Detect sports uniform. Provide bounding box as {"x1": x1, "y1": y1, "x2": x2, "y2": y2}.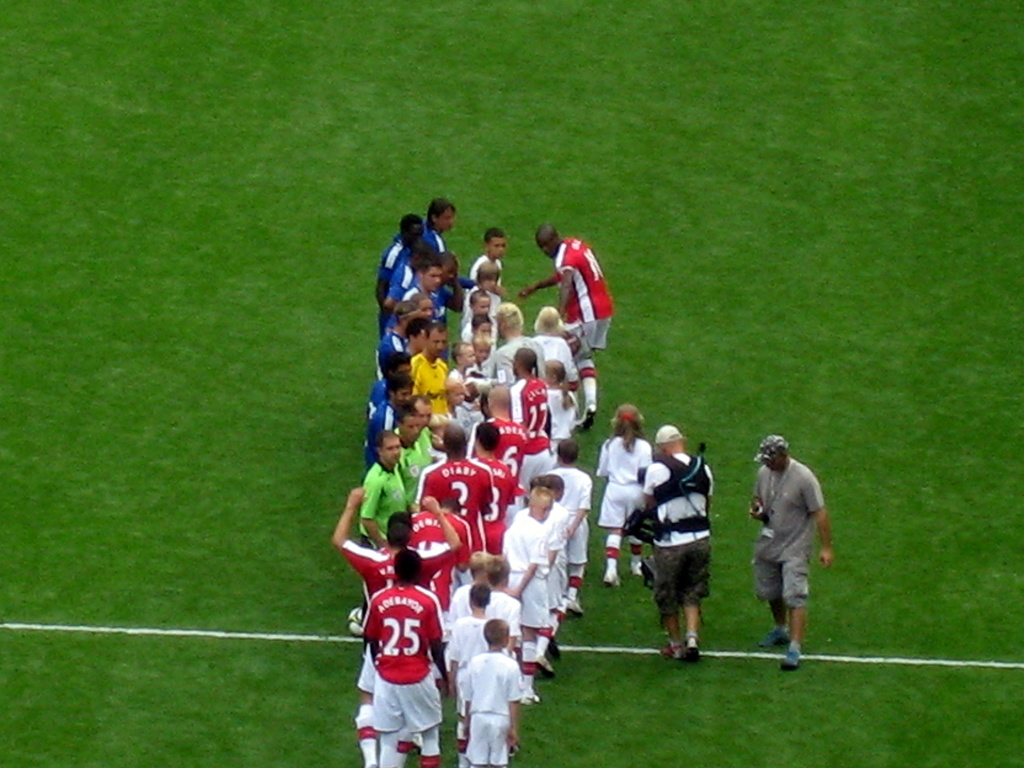
{"x1": 471, "y1": 360, "x2": 489, "y2": 373}.
